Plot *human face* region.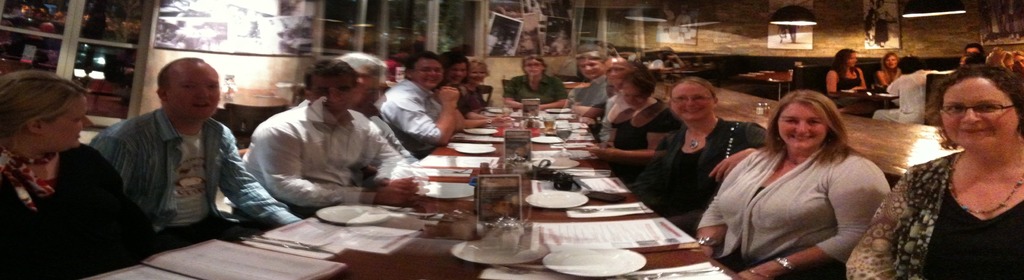
Plotted at (left=414, top=63, right=442, bottom=88).
